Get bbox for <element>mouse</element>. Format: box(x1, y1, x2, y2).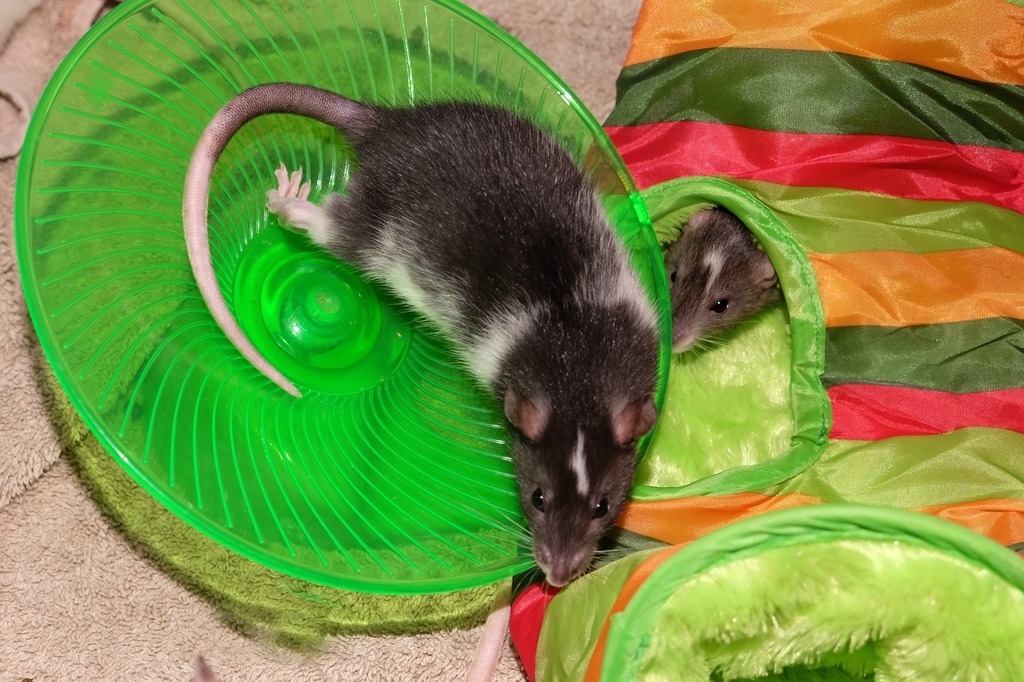
box(147, 54, 728, 578).
